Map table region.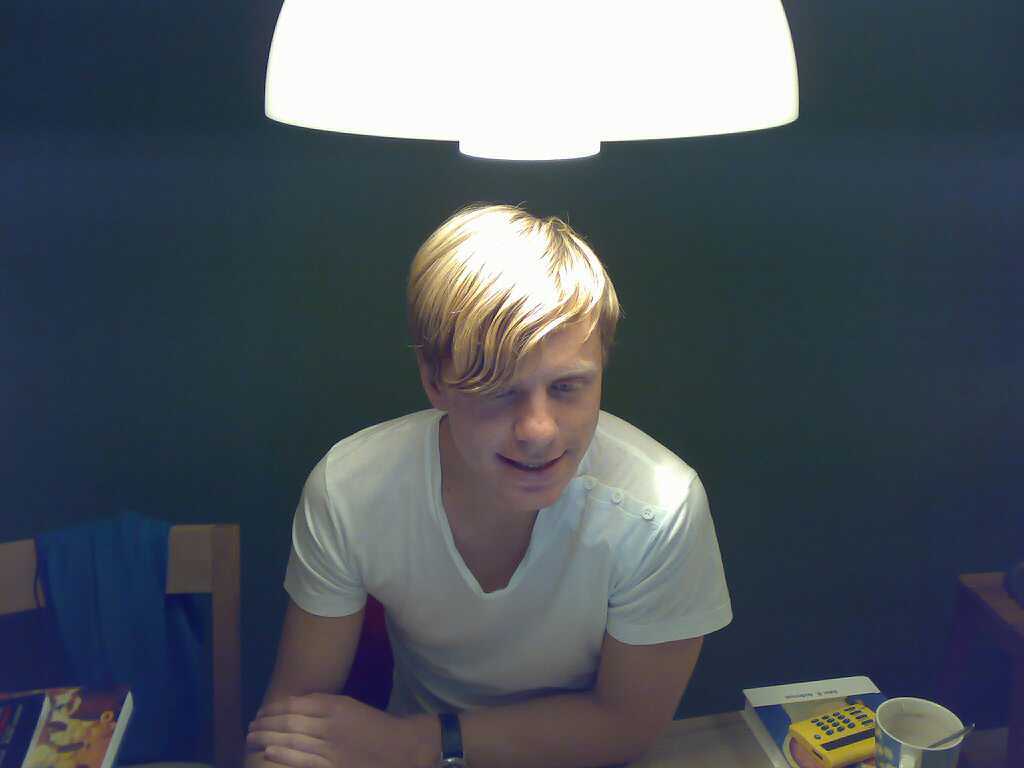
Mapped to [left=270, top=701, right=790, bottom=767].
